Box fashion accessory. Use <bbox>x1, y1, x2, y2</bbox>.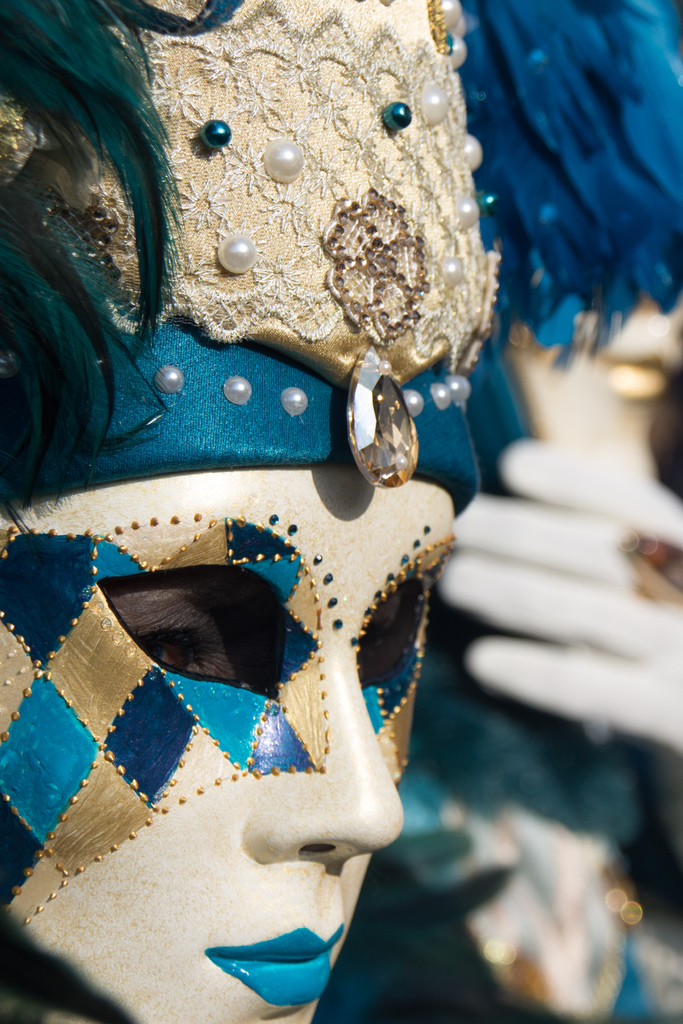
<bbox>346, 535, 452, 785</bbox>.
